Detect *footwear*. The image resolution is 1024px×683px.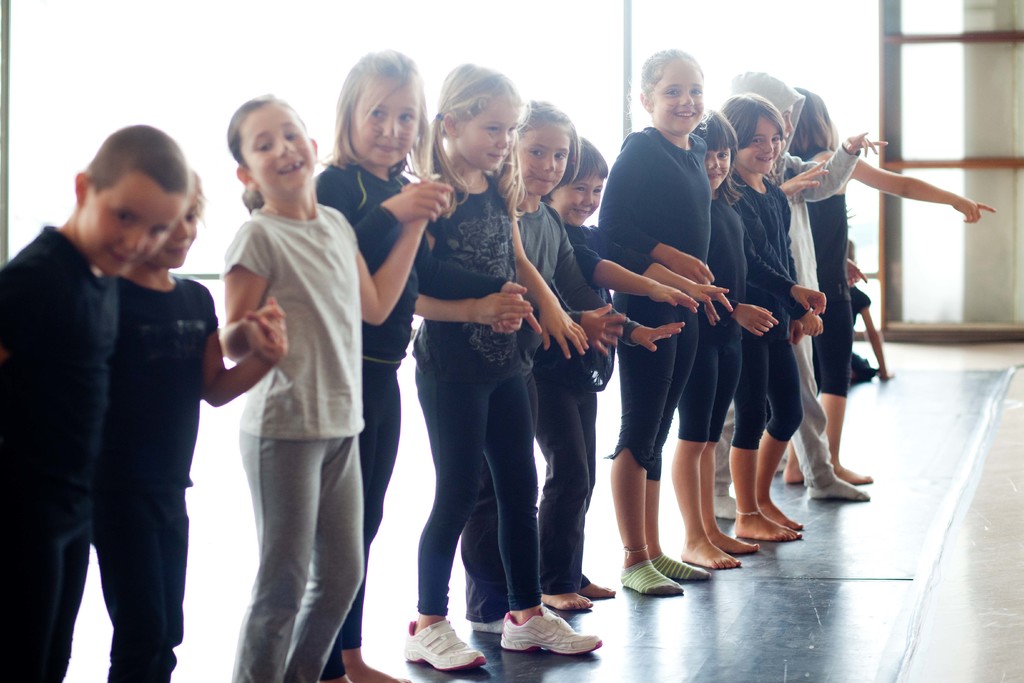
(left=403, top=617, right=490, bottom=680).
